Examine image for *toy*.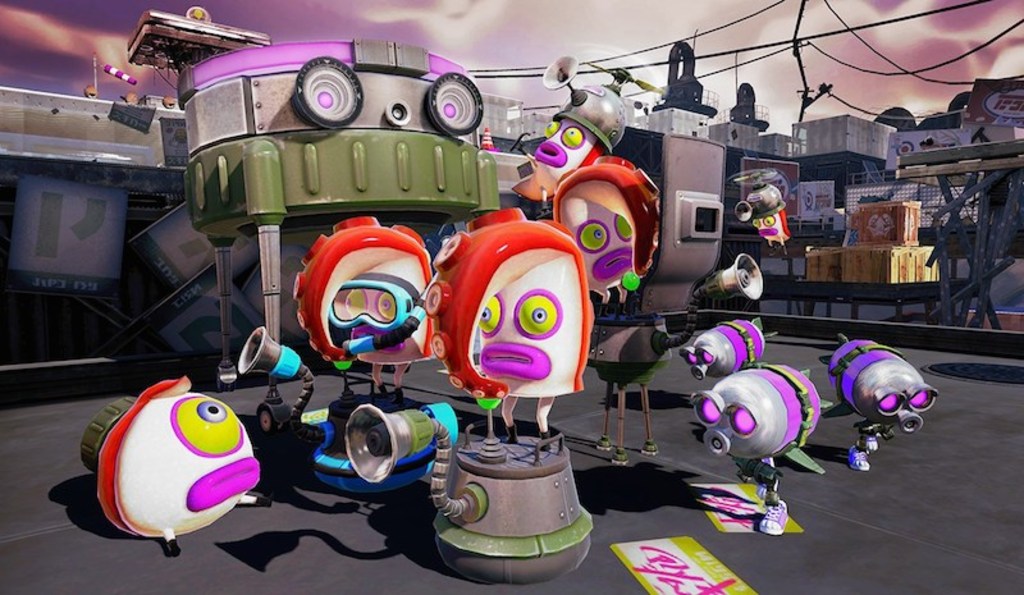
Examination result: l=598, t=253, r=763, b=444.
